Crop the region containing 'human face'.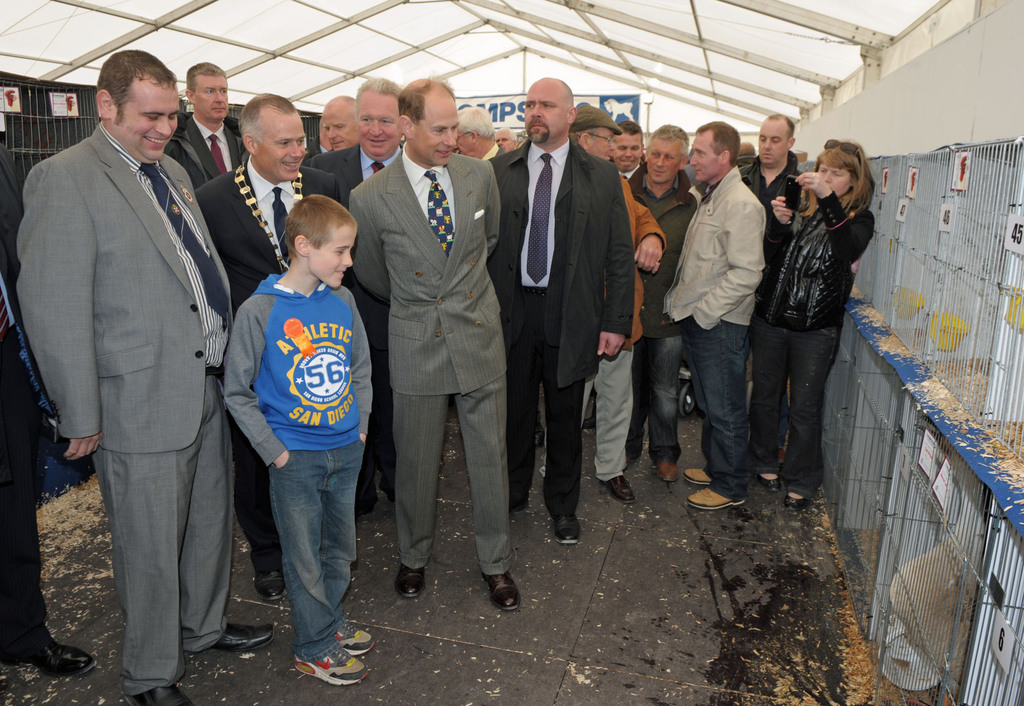
Crop region: bbox=(118, 88, 180, 159).
